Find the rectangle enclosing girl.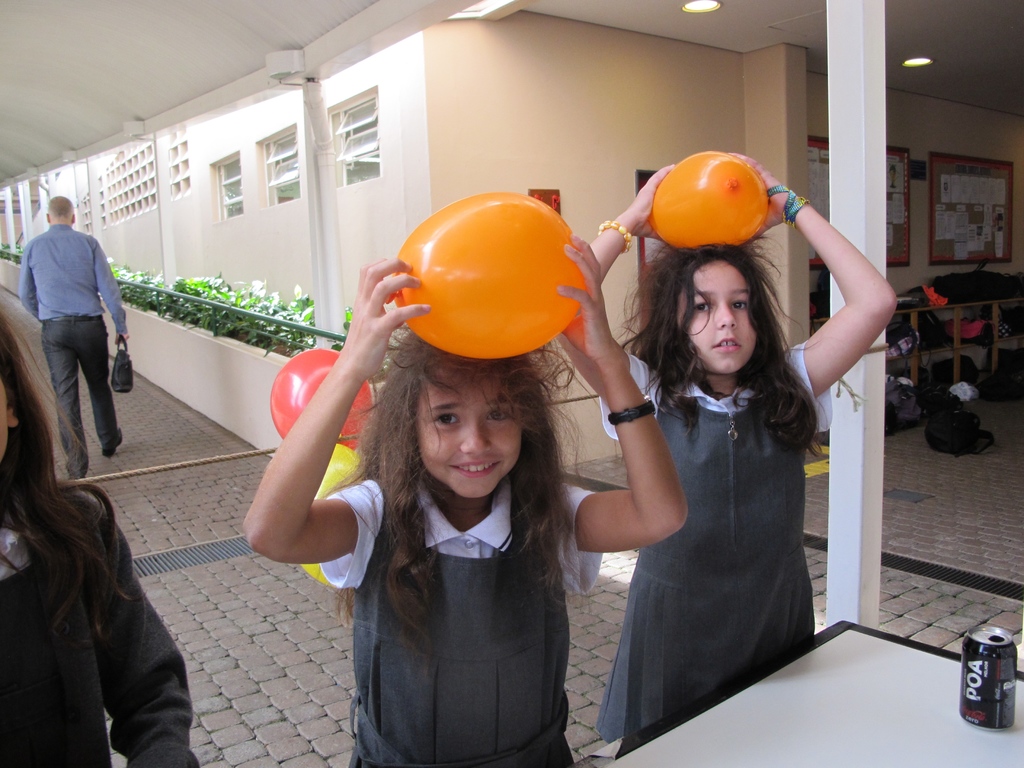
Rect(243, 257, 682, 767).
